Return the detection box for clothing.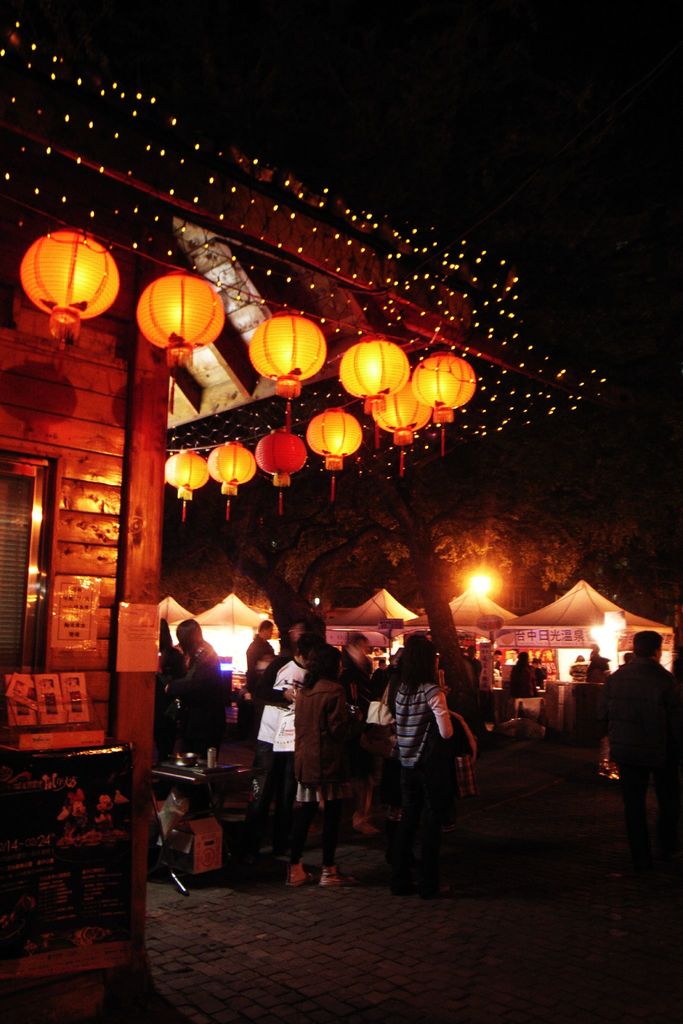
rect(272, 659, 317, 699).
